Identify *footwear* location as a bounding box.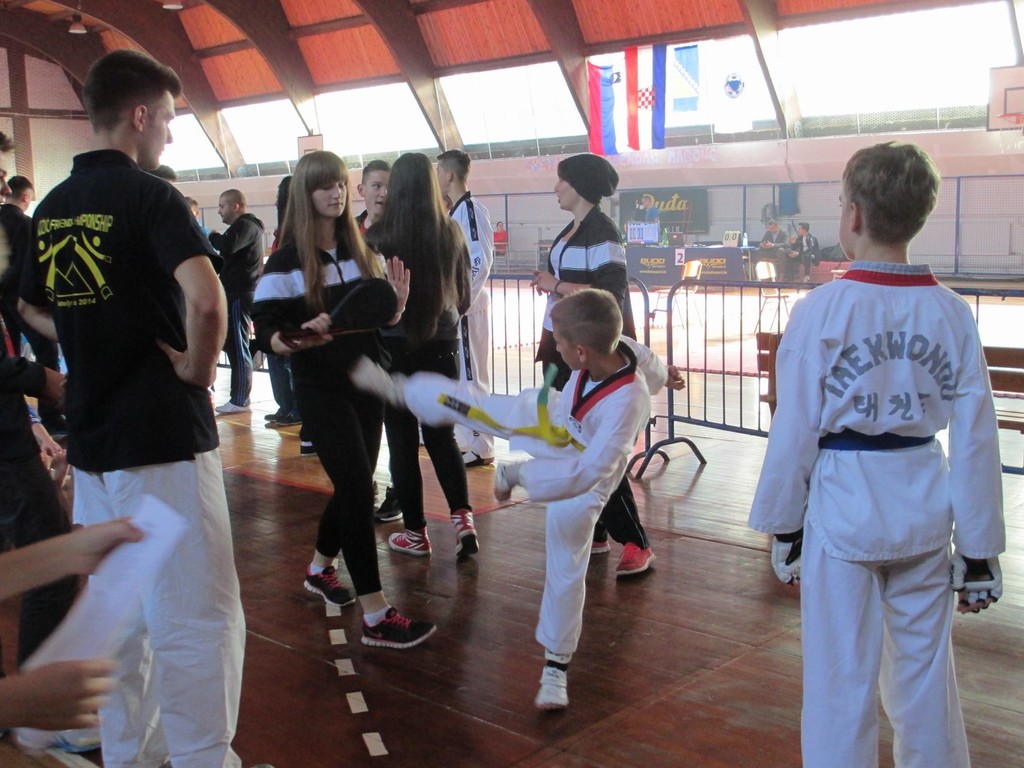
305 568 355 606.
